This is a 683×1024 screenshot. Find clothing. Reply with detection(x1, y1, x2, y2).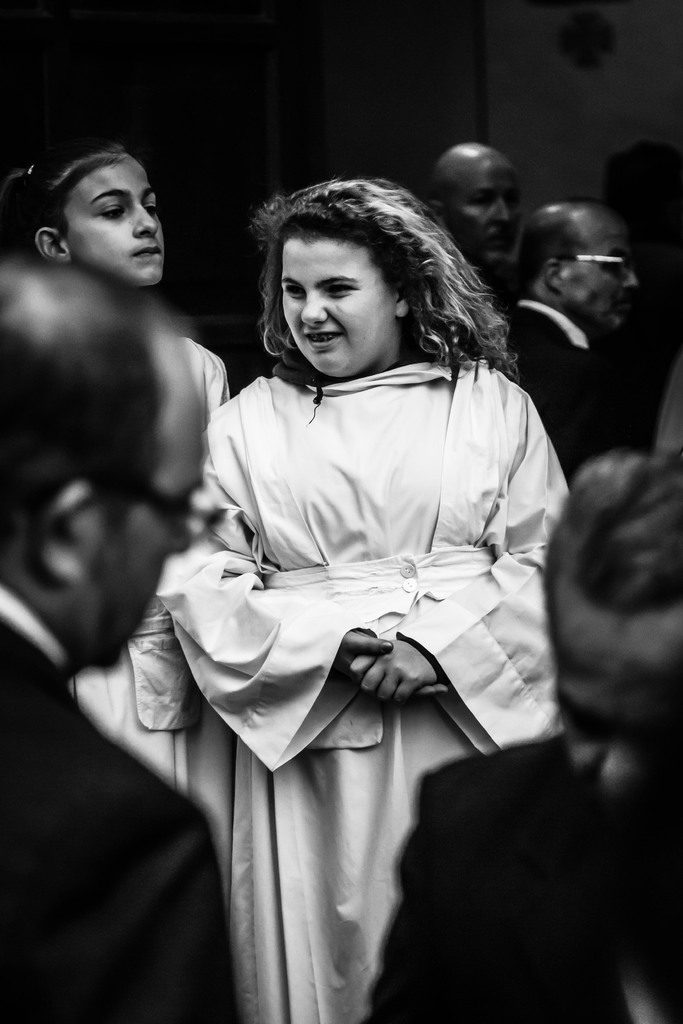
detection(356, 729, 682, 1023).
